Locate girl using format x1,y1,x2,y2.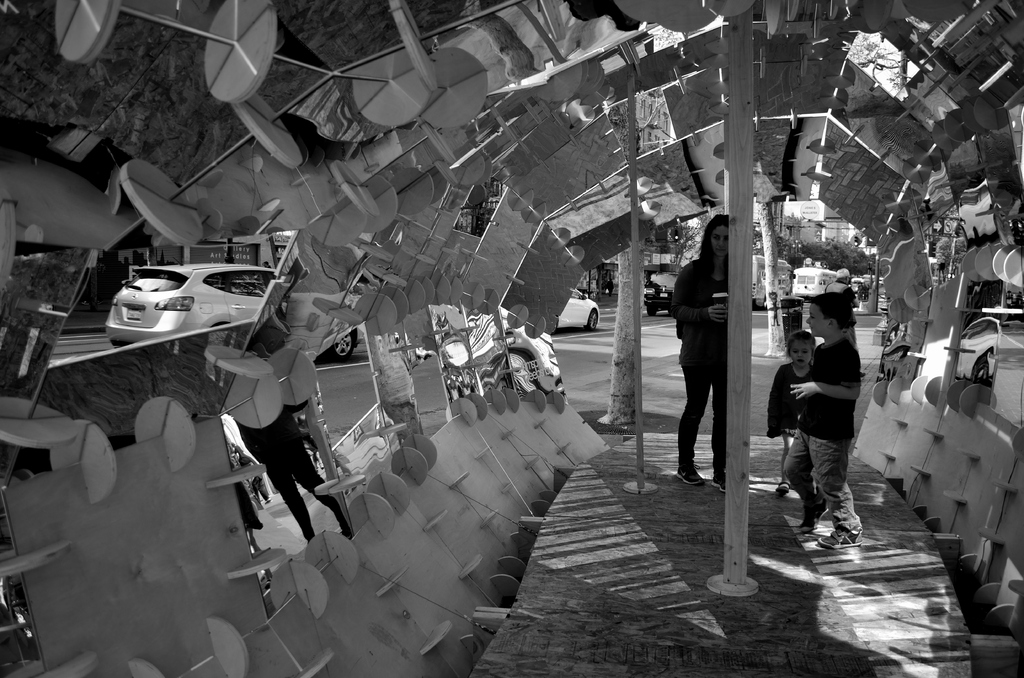
783,286,863,547.
